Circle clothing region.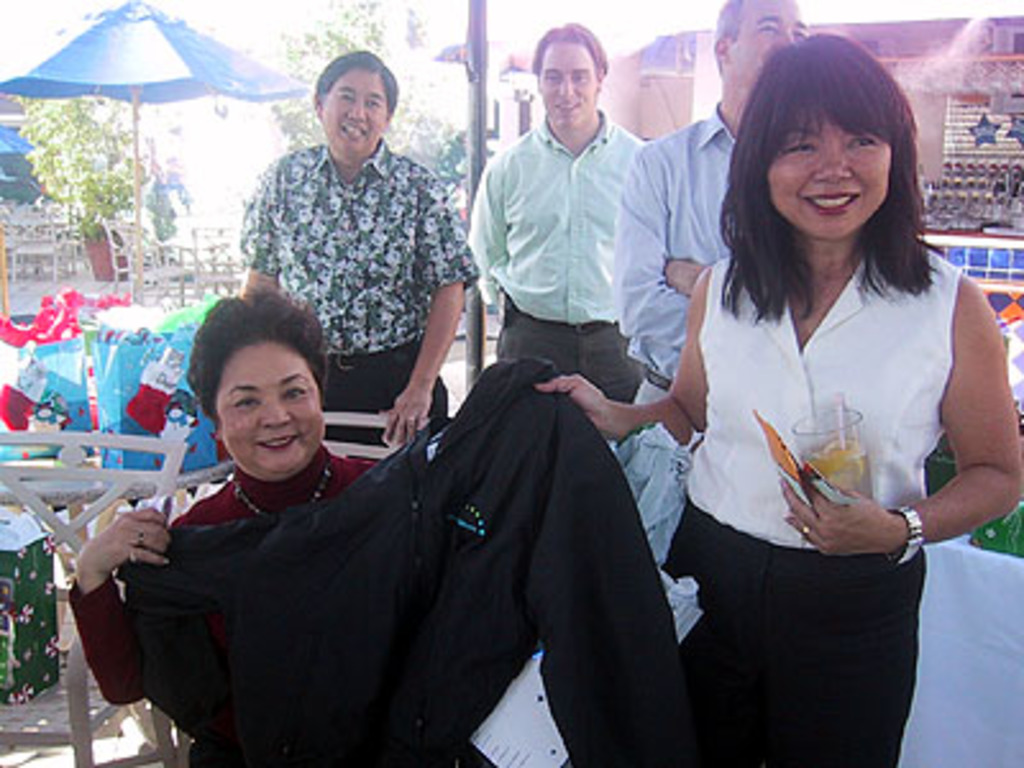
Region: (95, 346, 658, 758).
